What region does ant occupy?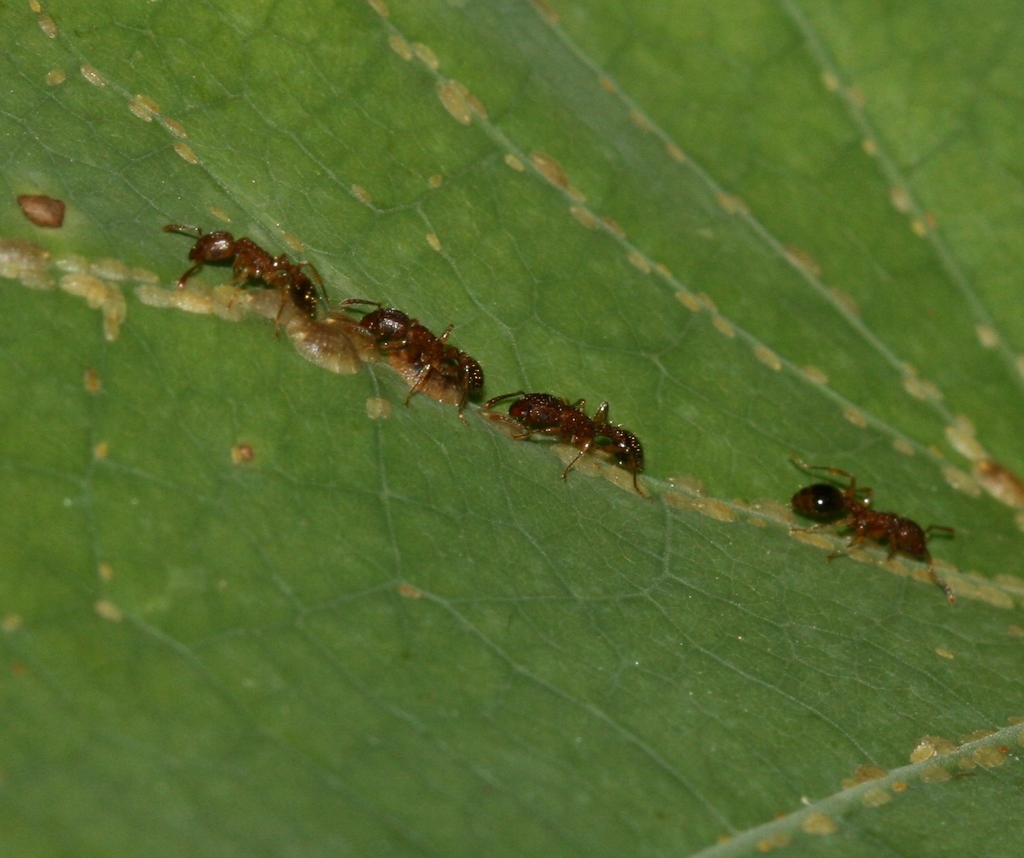
[165, 216, 330, 329].
